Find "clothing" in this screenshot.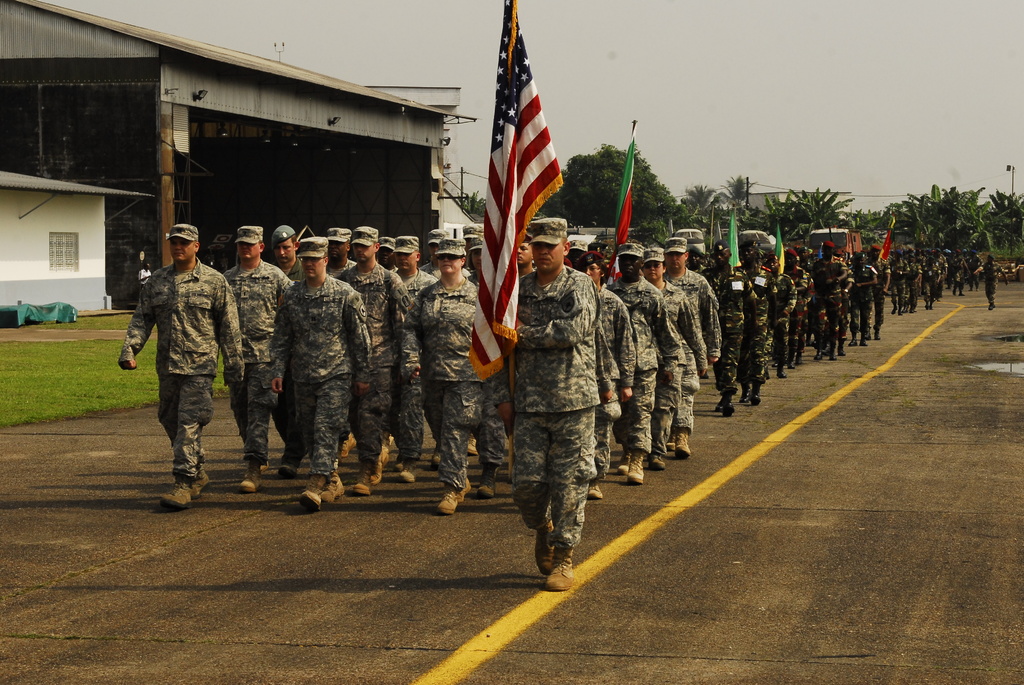
The bounding box for "clothing" is bbox(668, 263, 723, 433).
